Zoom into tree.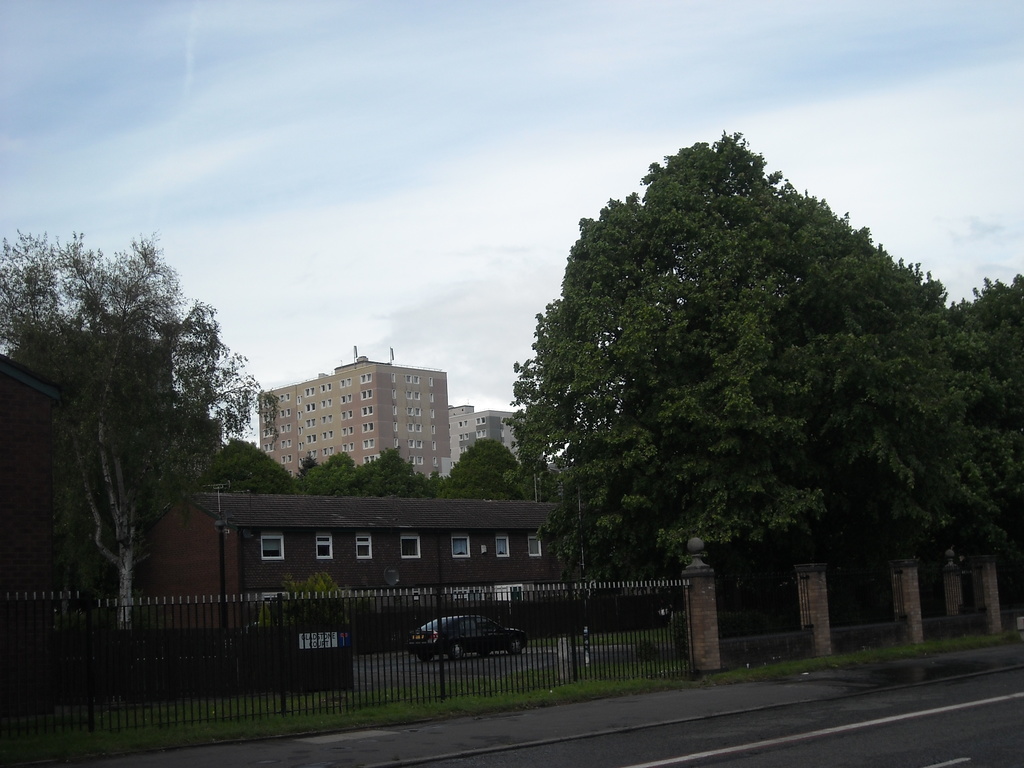
Zoom target: [15,318,100,399].
